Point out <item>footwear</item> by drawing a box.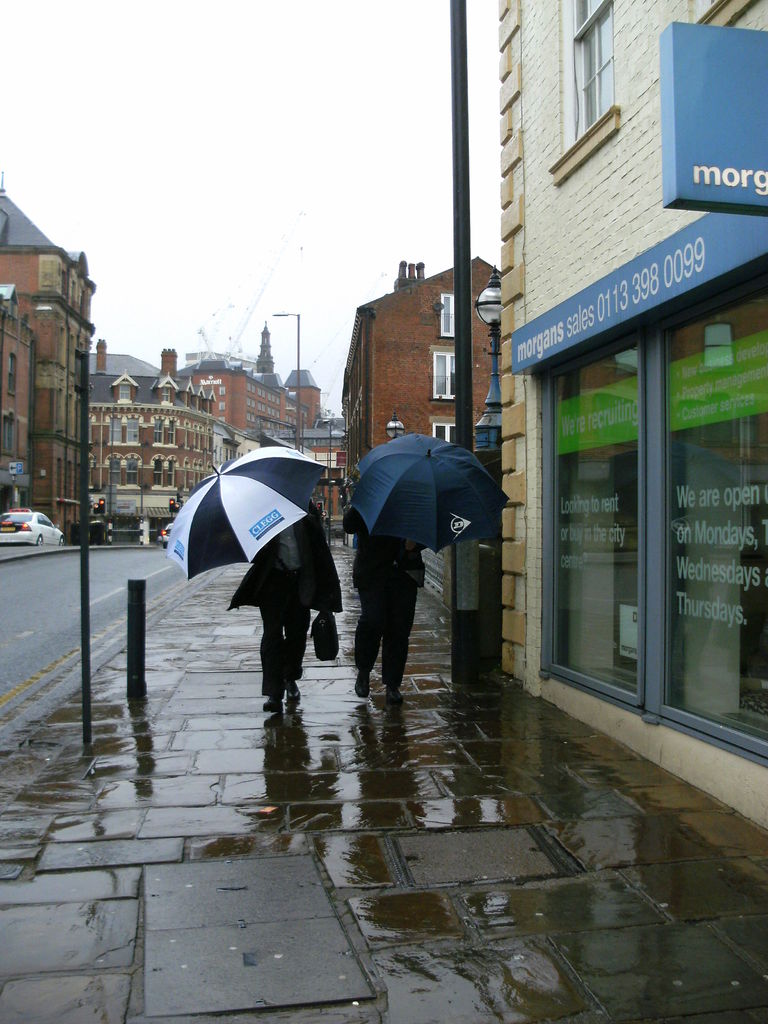
detection(385, 684, 406, 706).
